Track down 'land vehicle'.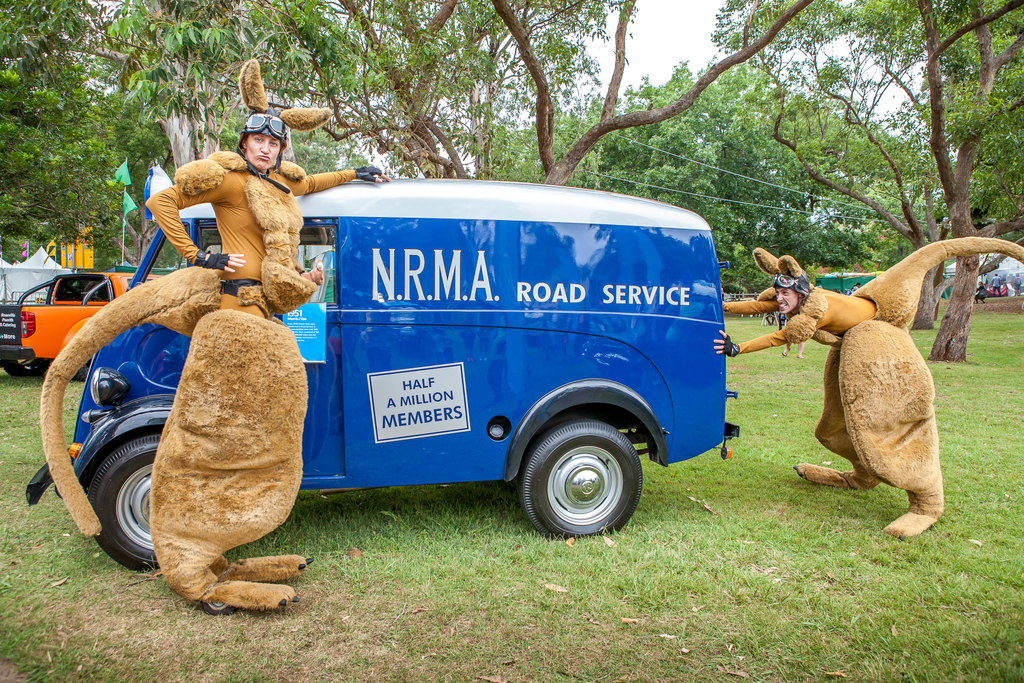
Tracked to [22, 176, 733, 573].
